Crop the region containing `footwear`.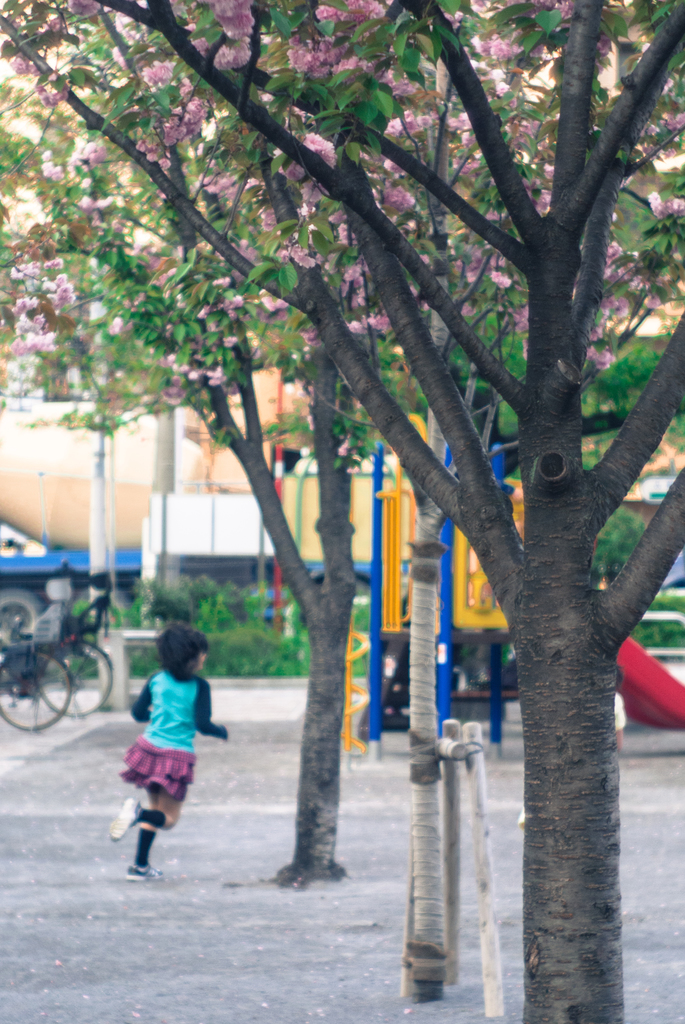
Crop region: left=109, top=795, right=141, bottom=836.
